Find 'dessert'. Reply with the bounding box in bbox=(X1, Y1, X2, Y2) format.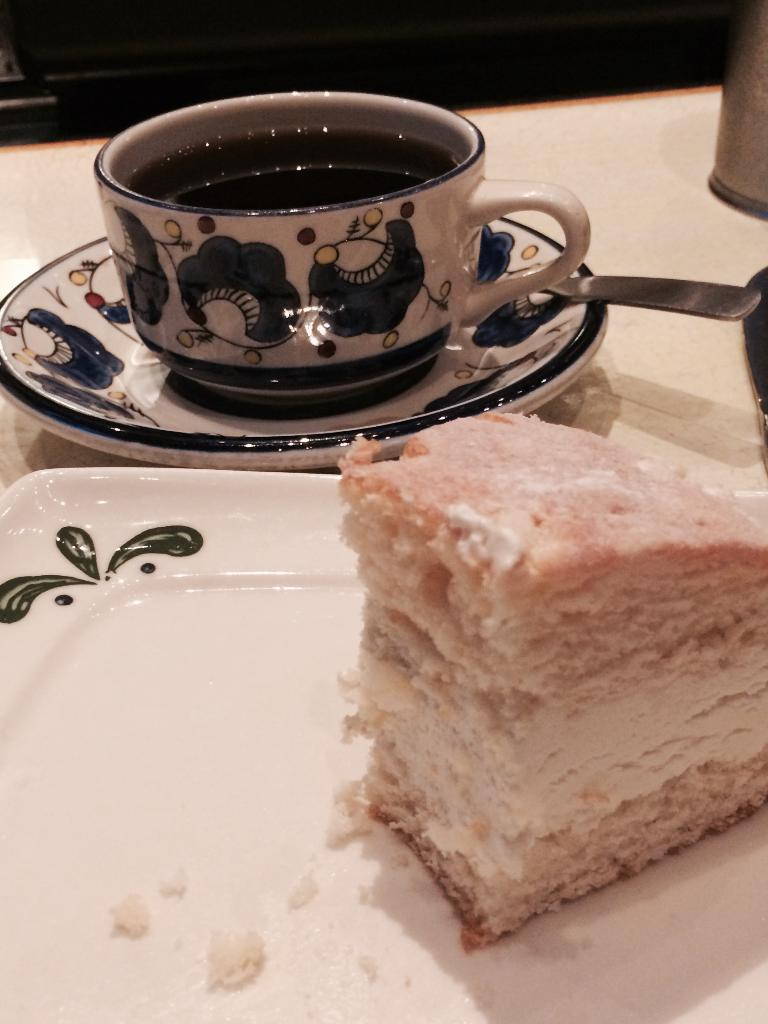
bbox=(328, 429, 758, 946).
